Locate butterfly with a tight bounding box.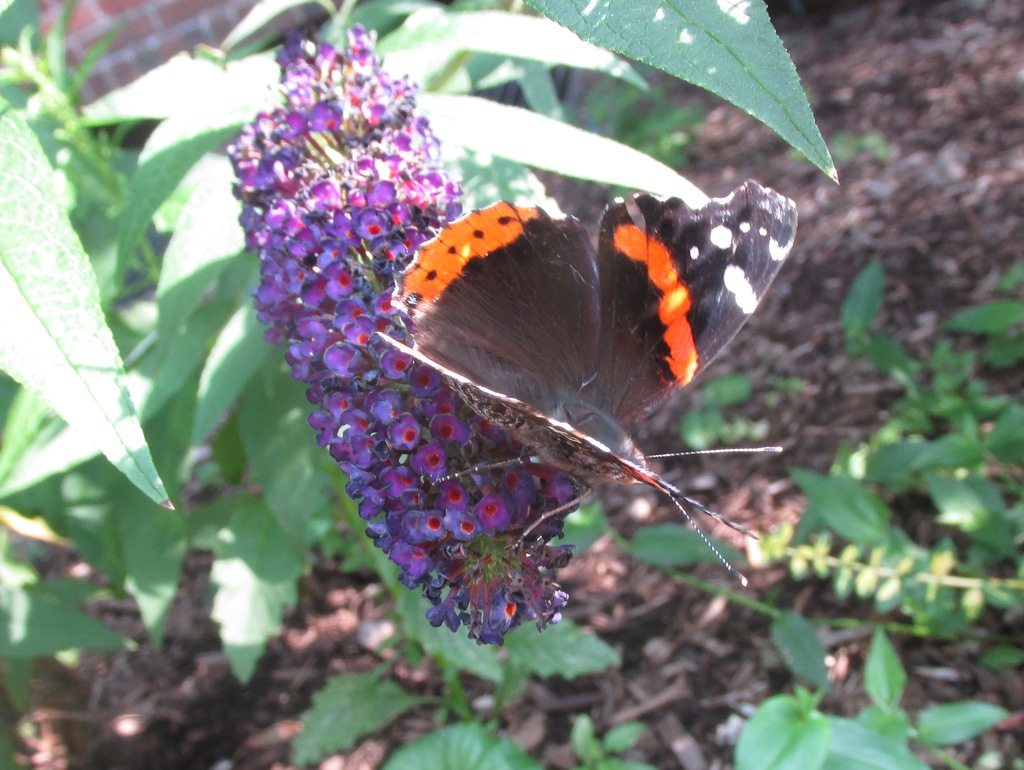
<box>414,127,787,501</box>.
